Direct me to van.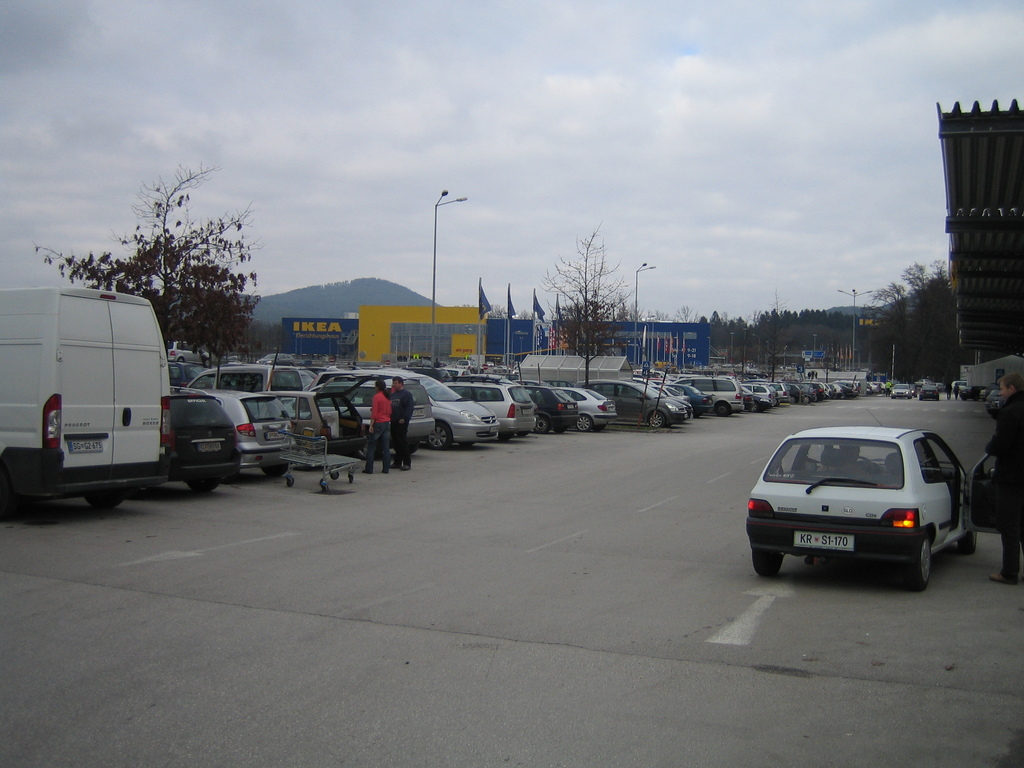
Direction: (0,287,175,520).
